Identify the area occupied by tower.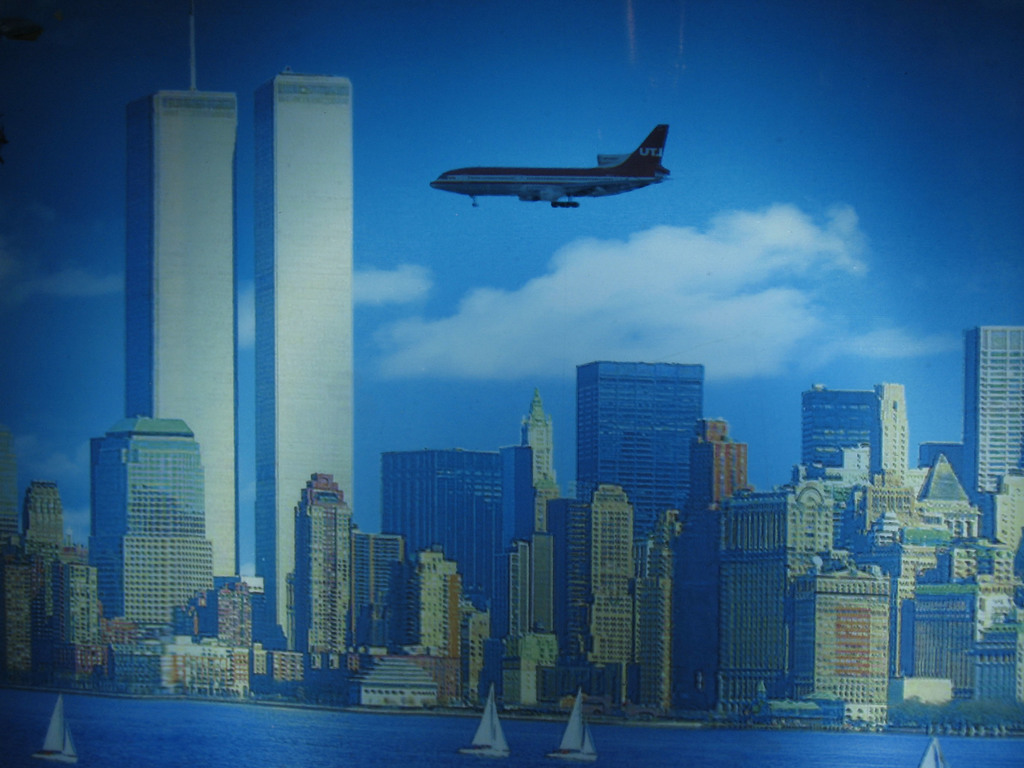
Area: {"x1": 132, "y1": 15, "x2": 241, "y2": 581}.
